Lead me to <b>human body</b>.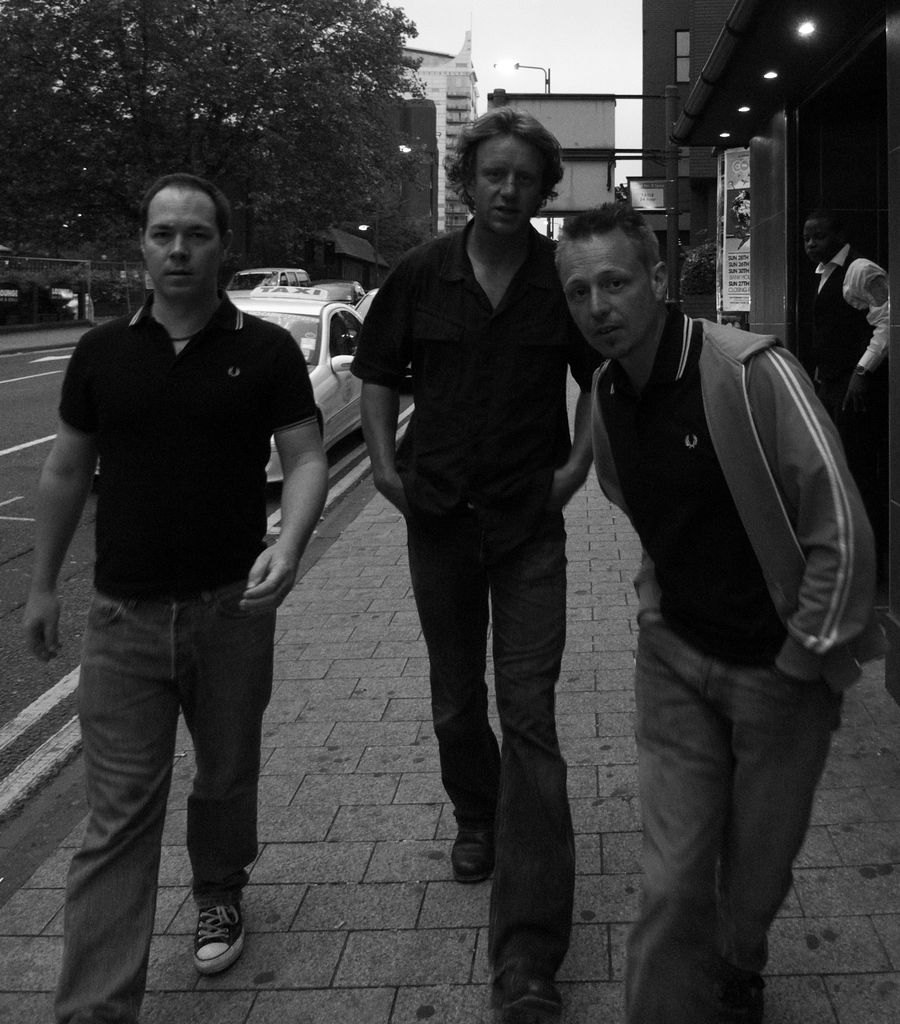
Lead to 800,206,889,572.
